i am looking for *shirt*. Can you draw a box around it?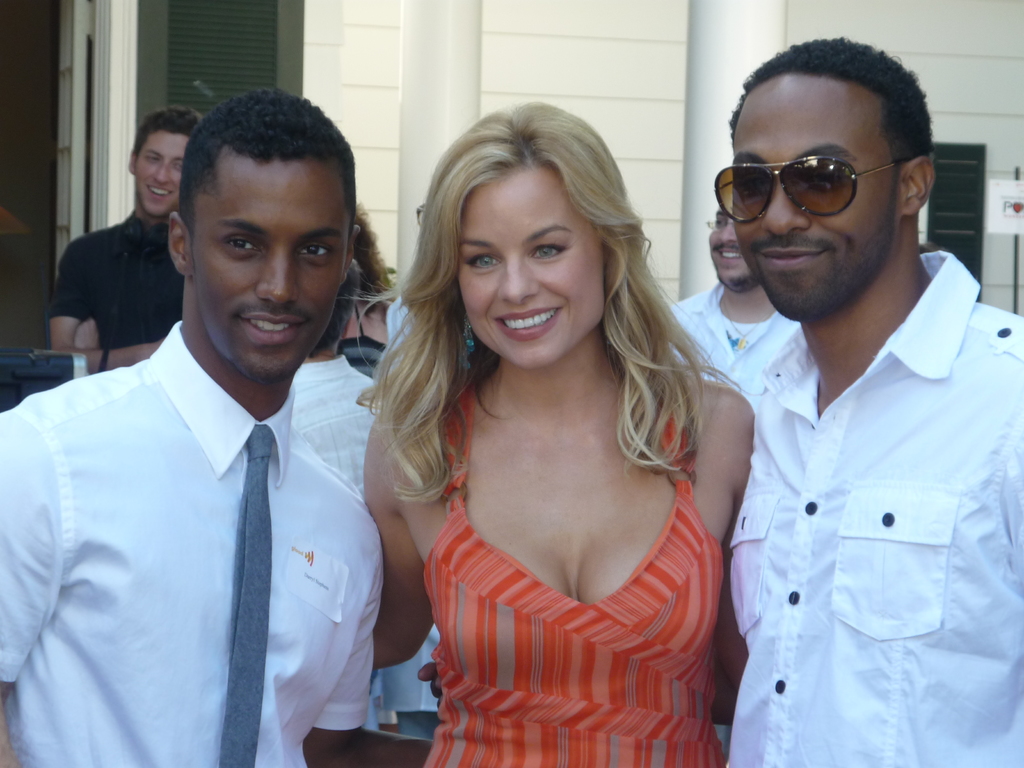
Sure, the bounding box is [726, 252, 1023, 767].
